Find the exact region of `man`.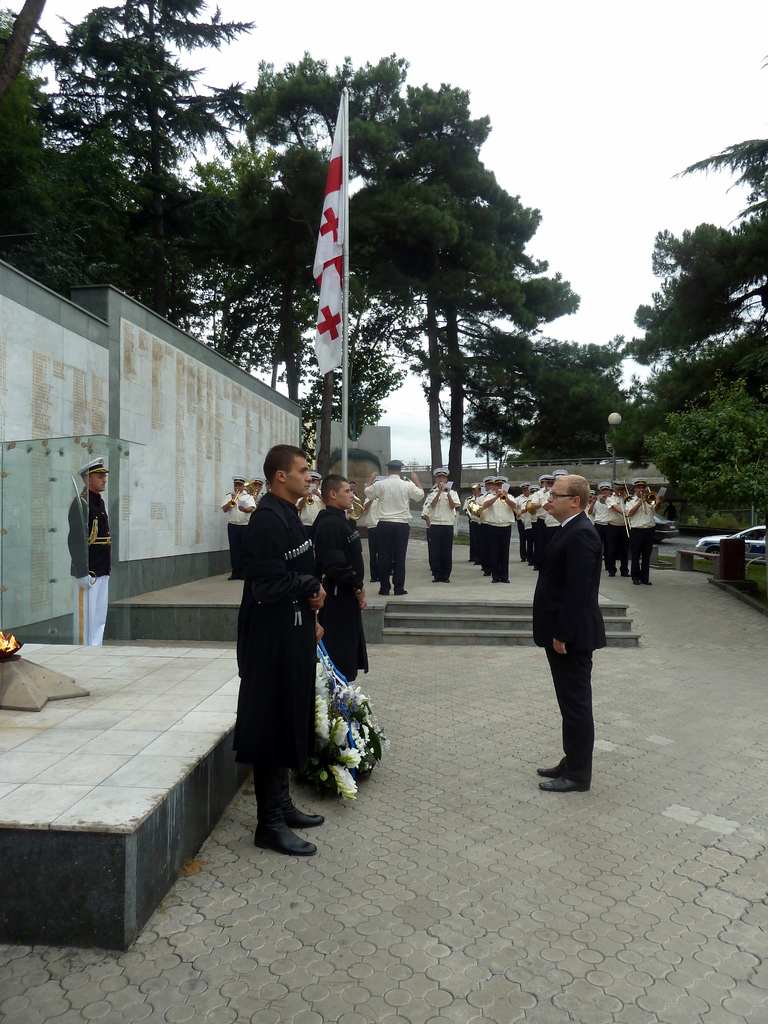
Exact region: bbox(363, 457, 426, 594).
